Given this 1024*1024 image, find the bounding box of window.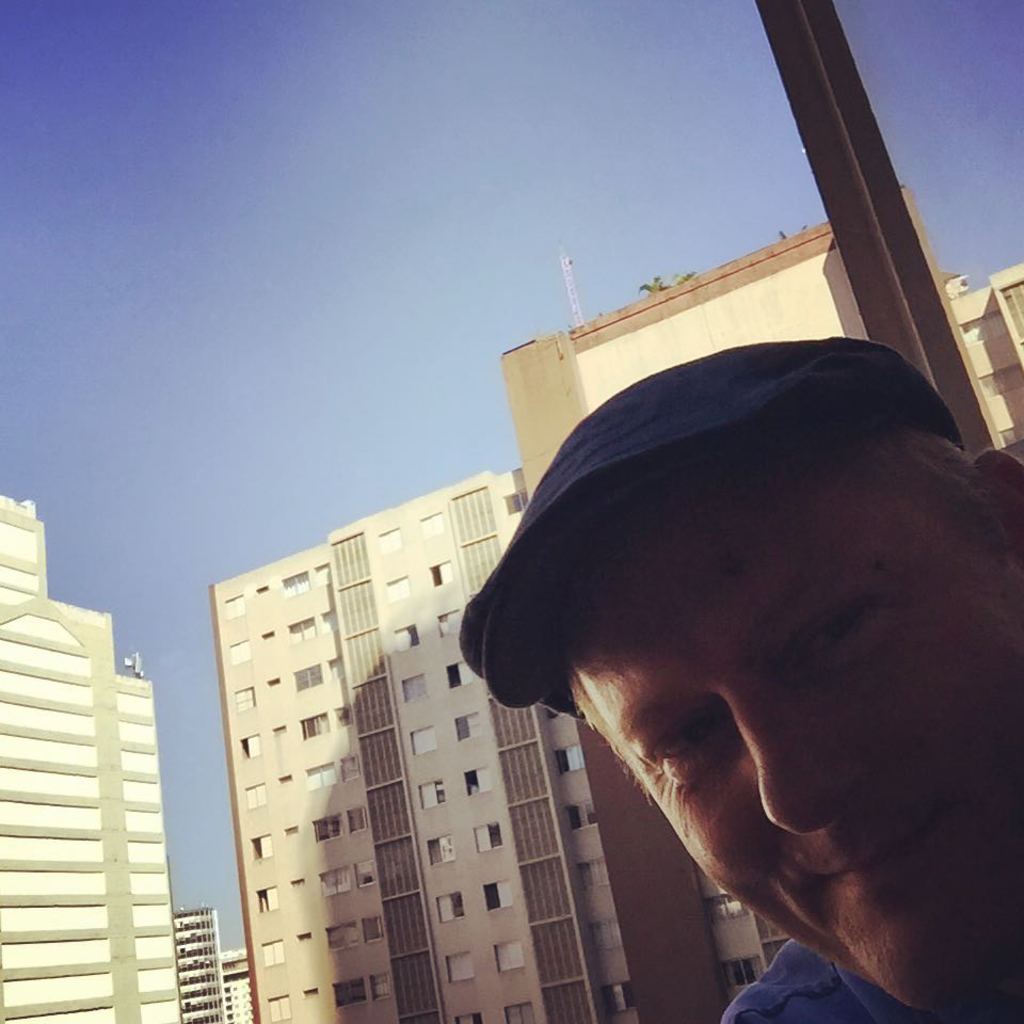
bbox=(218, 588, 243, 620).
